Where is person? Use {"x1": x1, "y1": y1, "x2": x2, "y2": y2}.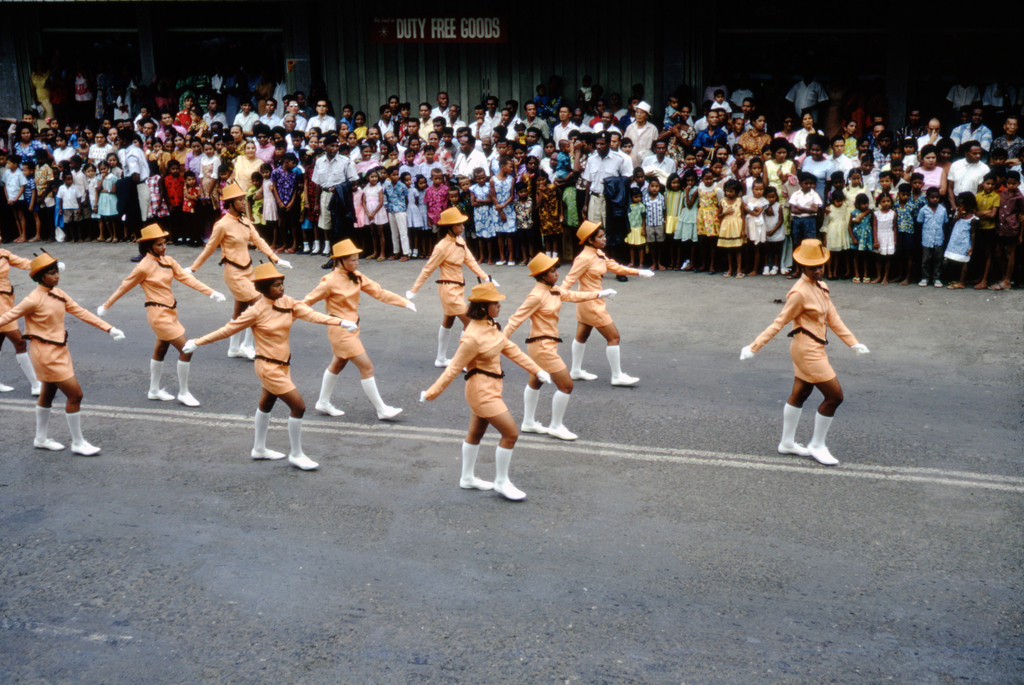
{"x1": 299, "y1": 233, "x2": 414, "y2": 421}.
